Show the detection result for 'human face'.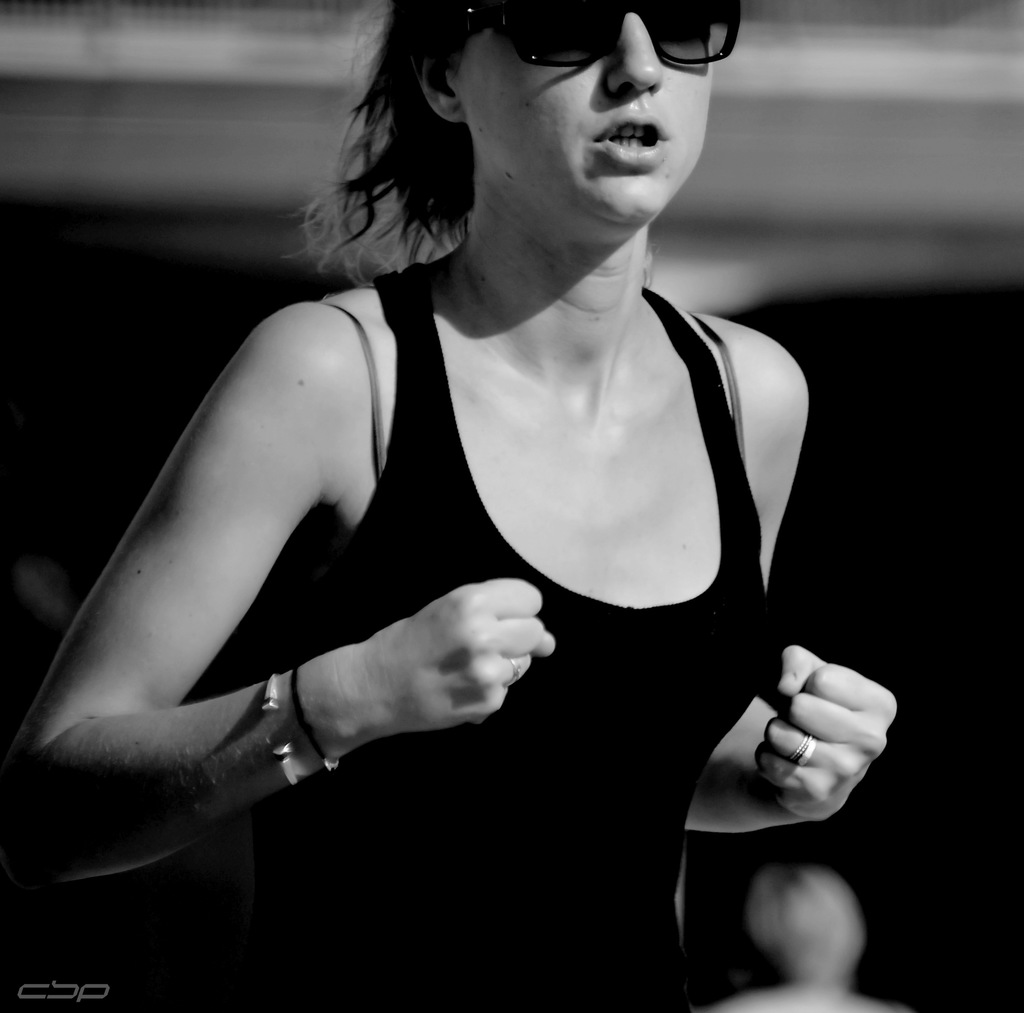
bbox=[456, 3, 712, 234].
